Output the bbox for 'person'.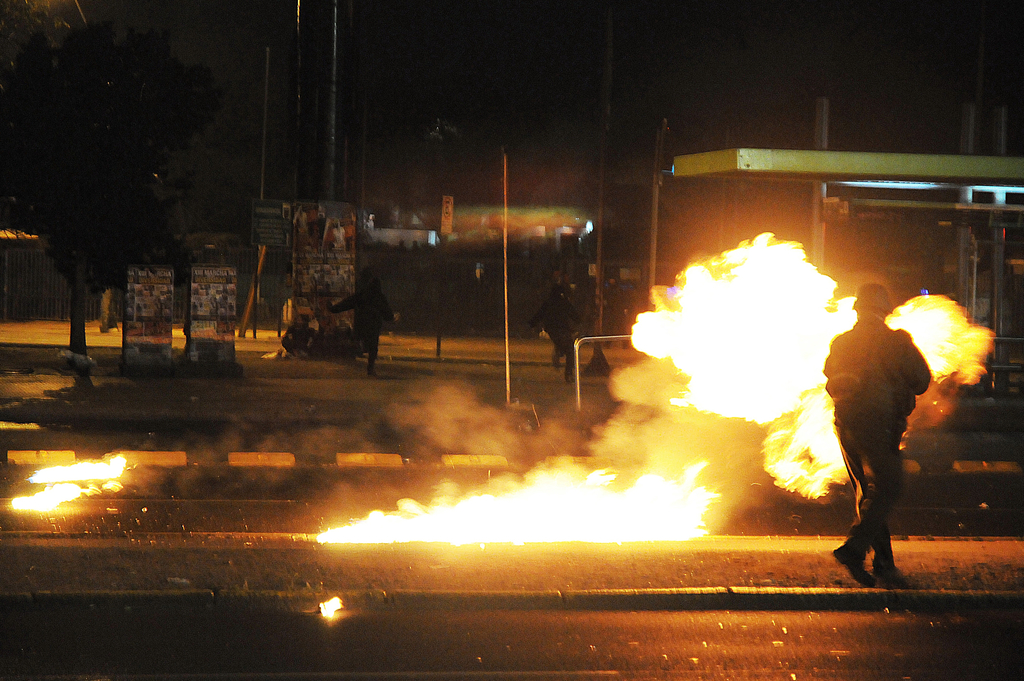
x1=540 y1=277 x2=577 y2=363.
